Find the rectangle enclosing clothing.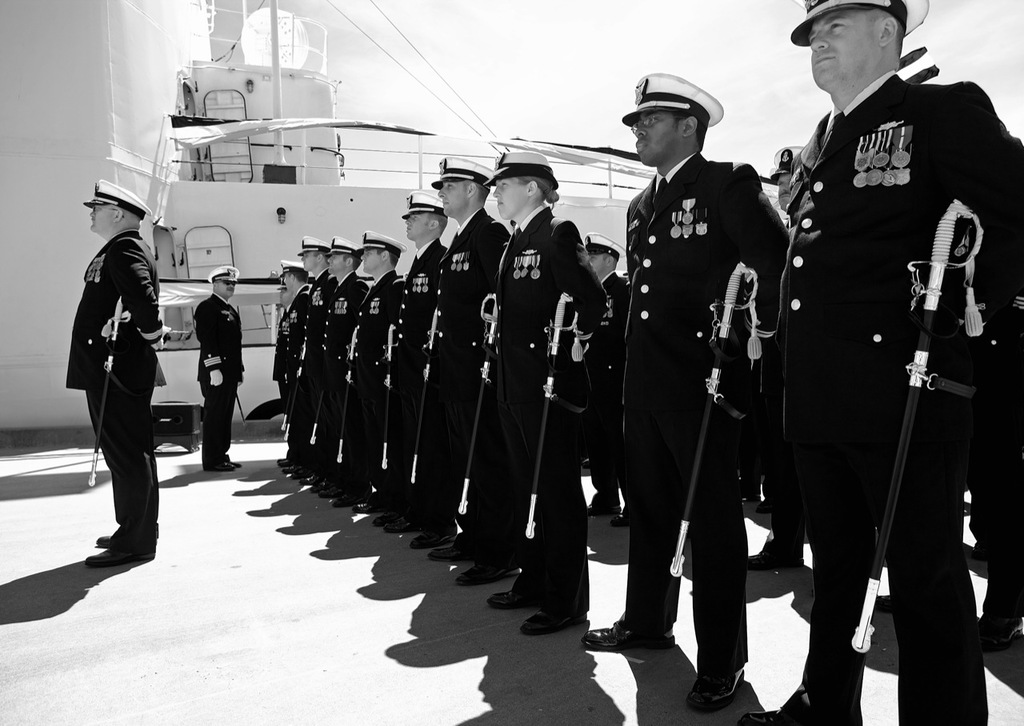
(286,265,338,457).
